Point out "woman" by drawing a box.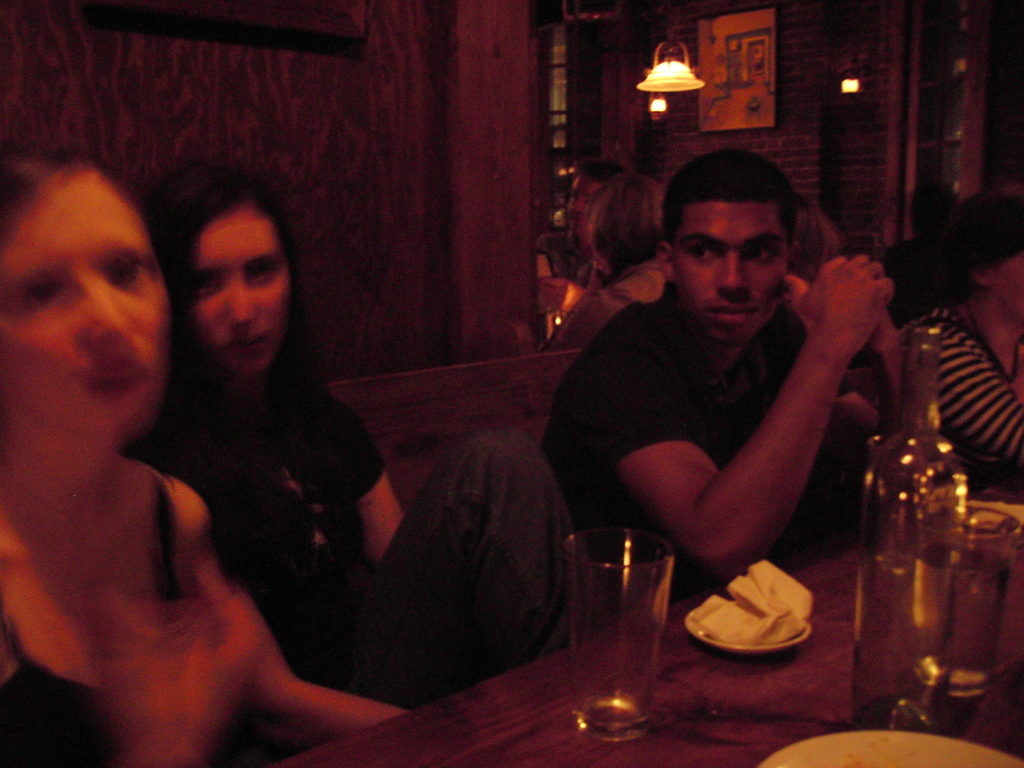
[left=0, top=138, right=407, bottom=767].
